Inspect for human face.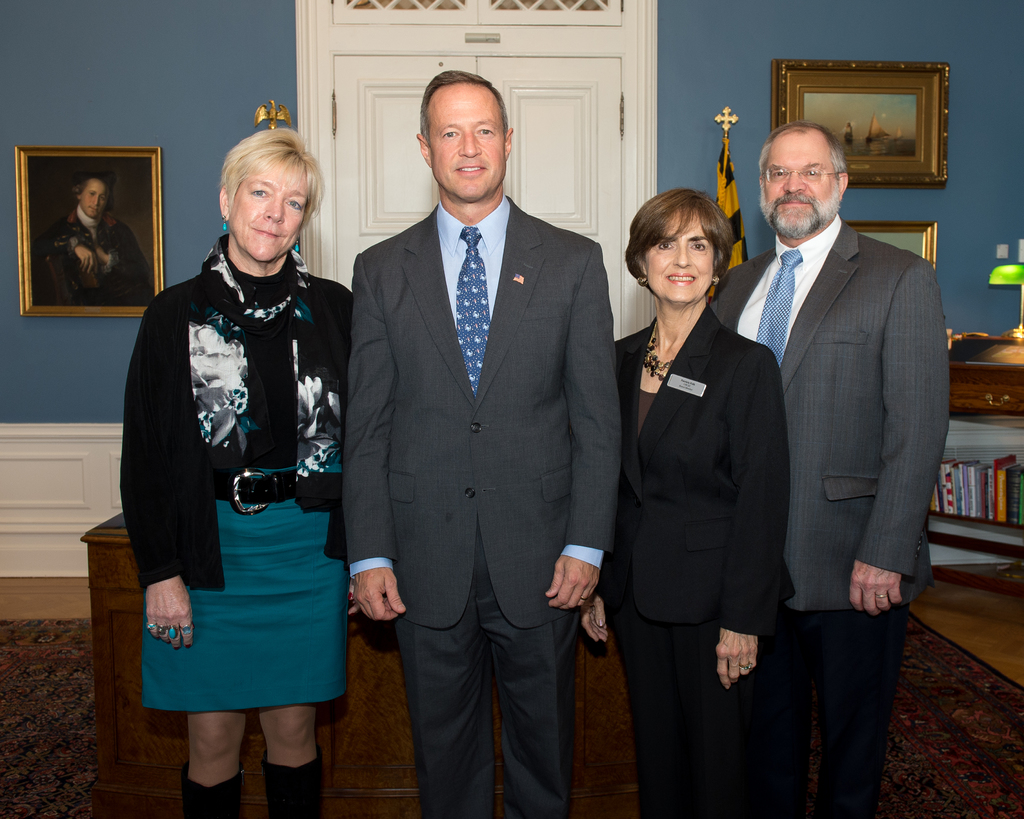
Inspection: box(80, 178, 108, 219).
